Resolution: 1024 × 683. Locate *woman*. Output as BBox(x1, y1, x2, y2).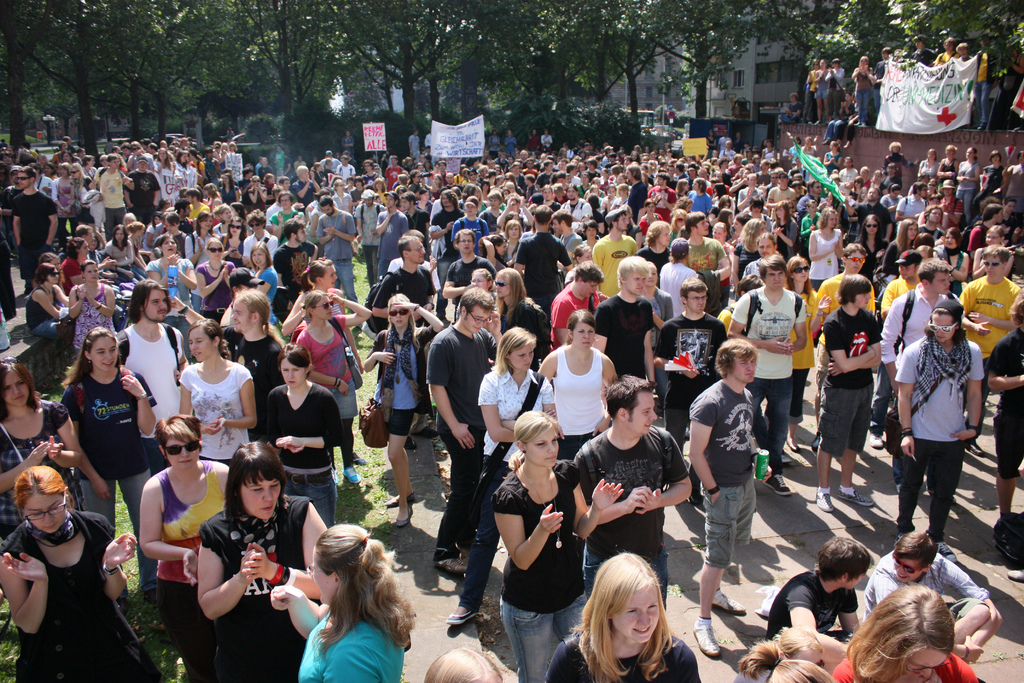
BBox(854, 57, 870, 129).
